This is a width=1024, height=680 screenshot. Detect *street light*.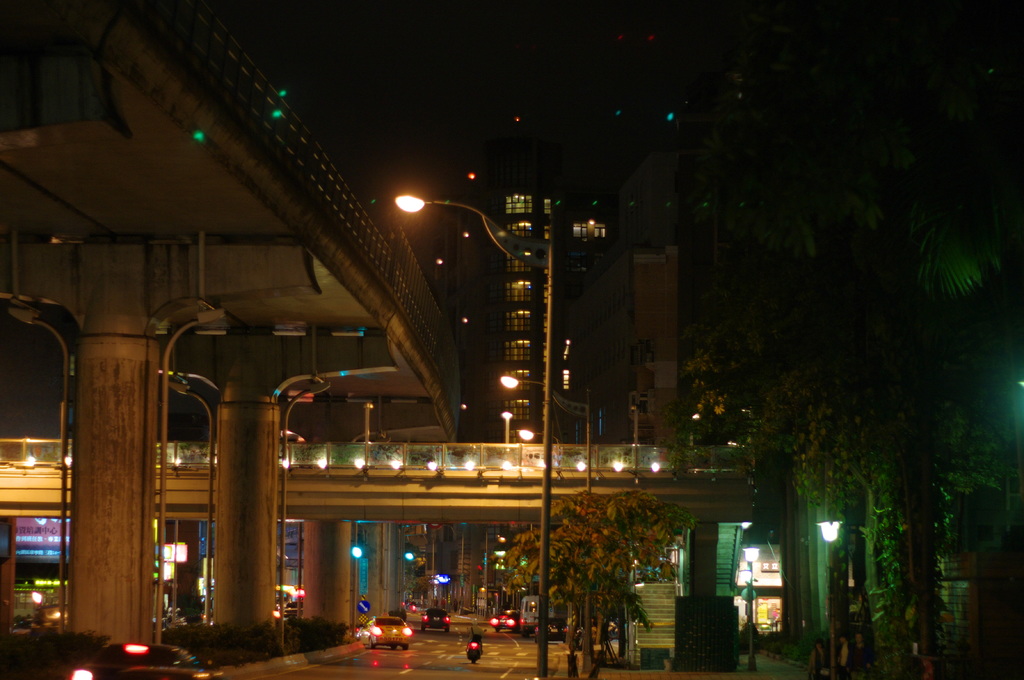
(156, 306, 231, 648).
